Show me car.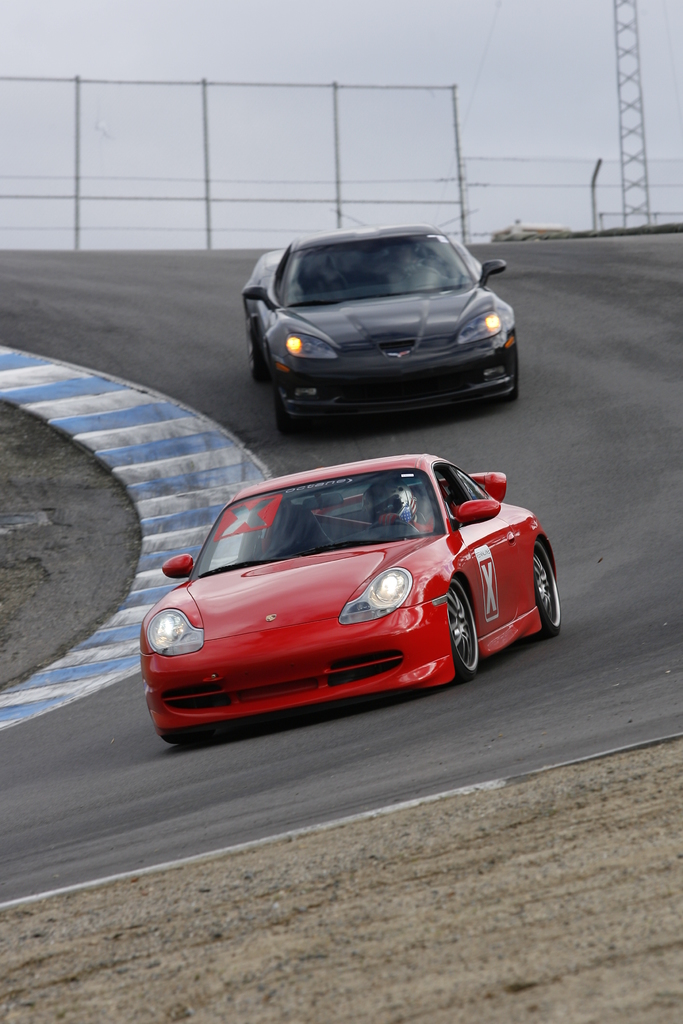
car is here: (138, 454, 562, 748).
